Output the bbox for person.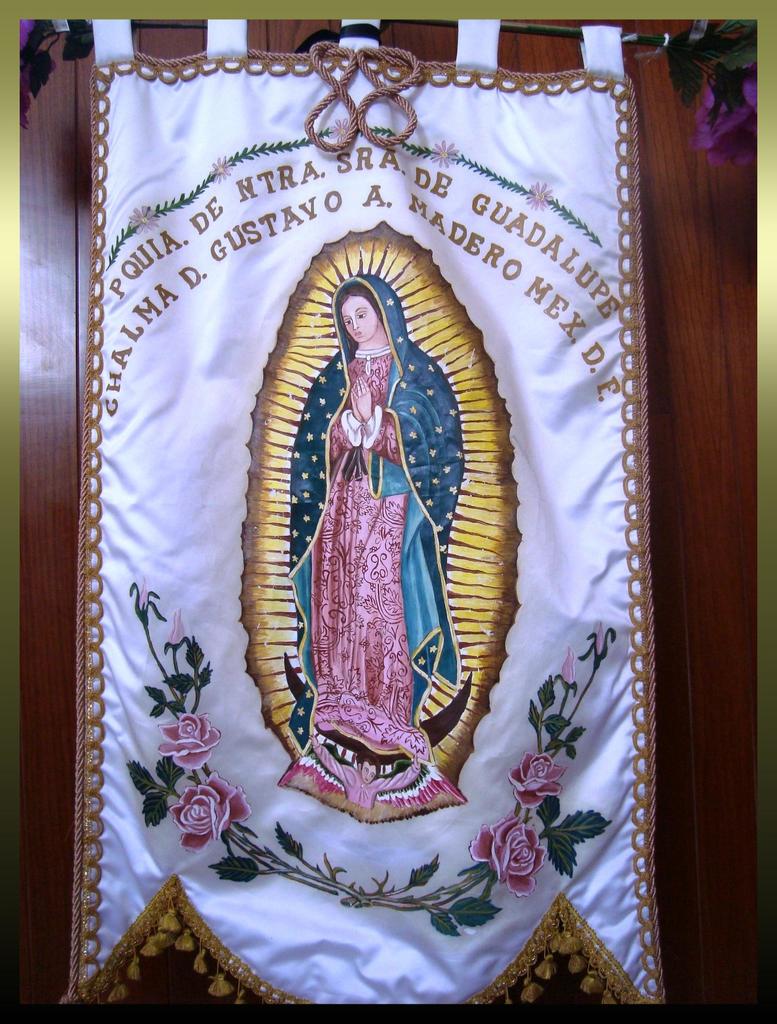
left=310, top=736, right=422, bottom=811.
